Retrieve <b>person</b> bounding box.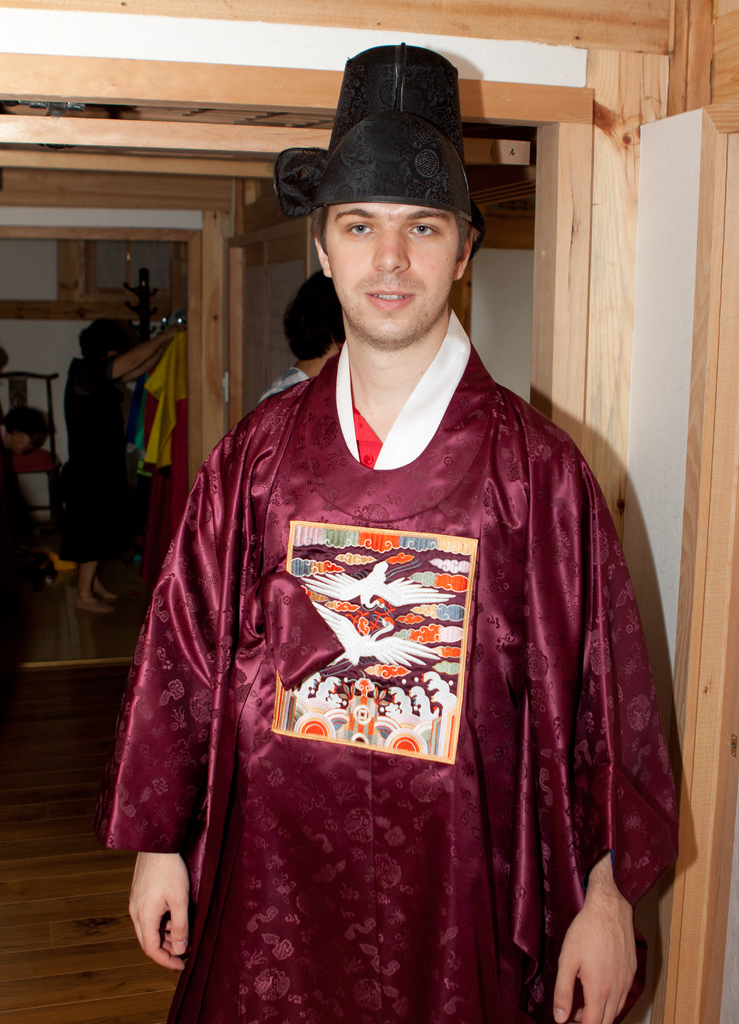
Bounding box: 100,153,678,1023.
